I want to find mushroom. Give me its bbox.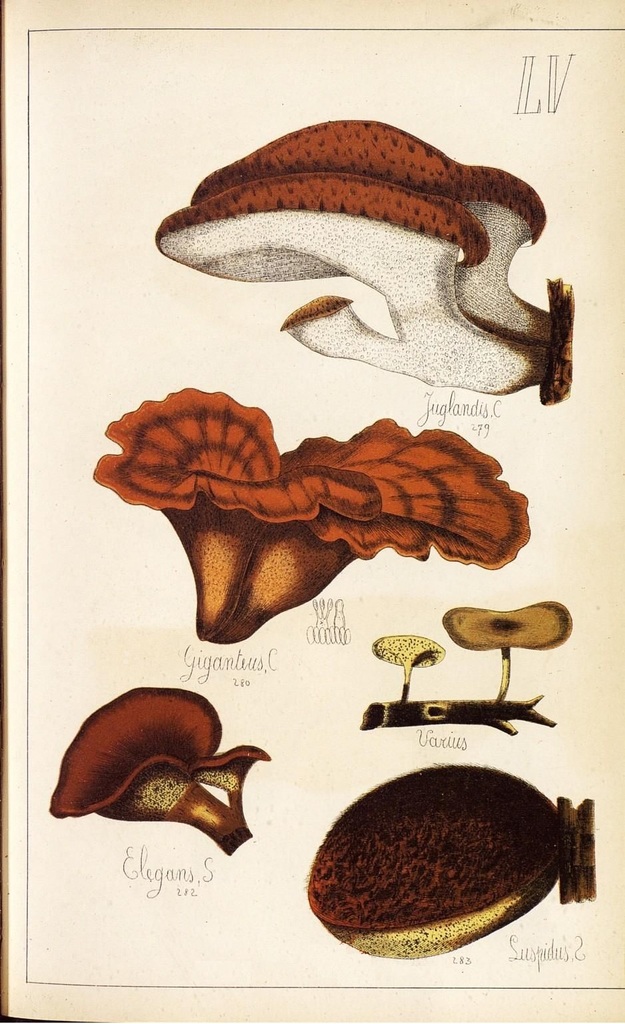
x1=308, y1=764, x2=574, y2=959.
